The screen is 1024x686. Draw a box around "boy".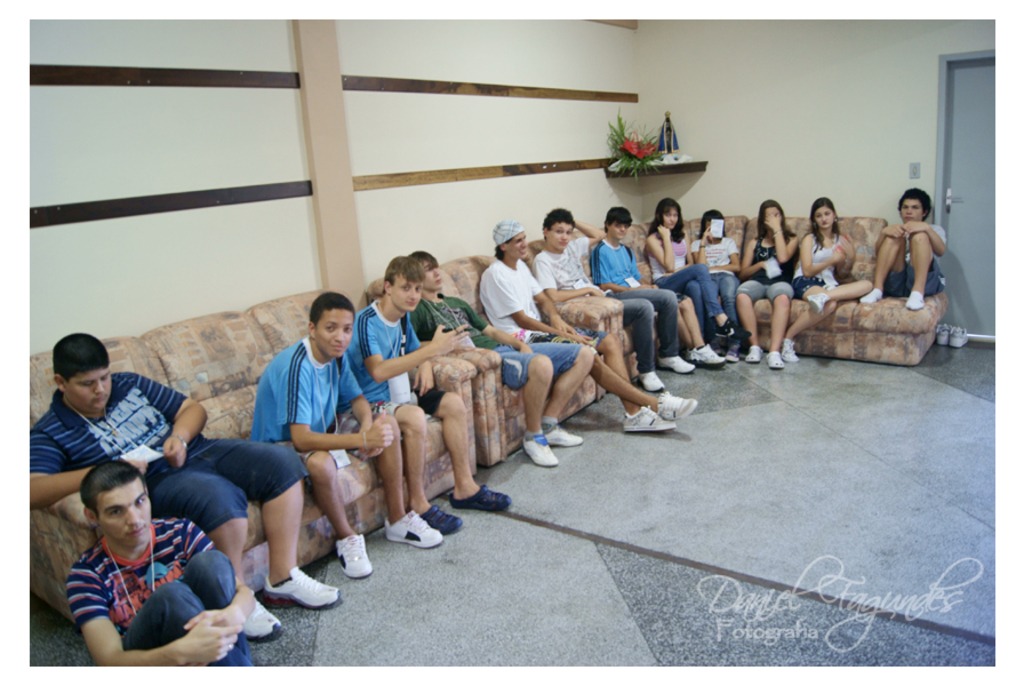
l=395, t=245, r=603, b=472.
